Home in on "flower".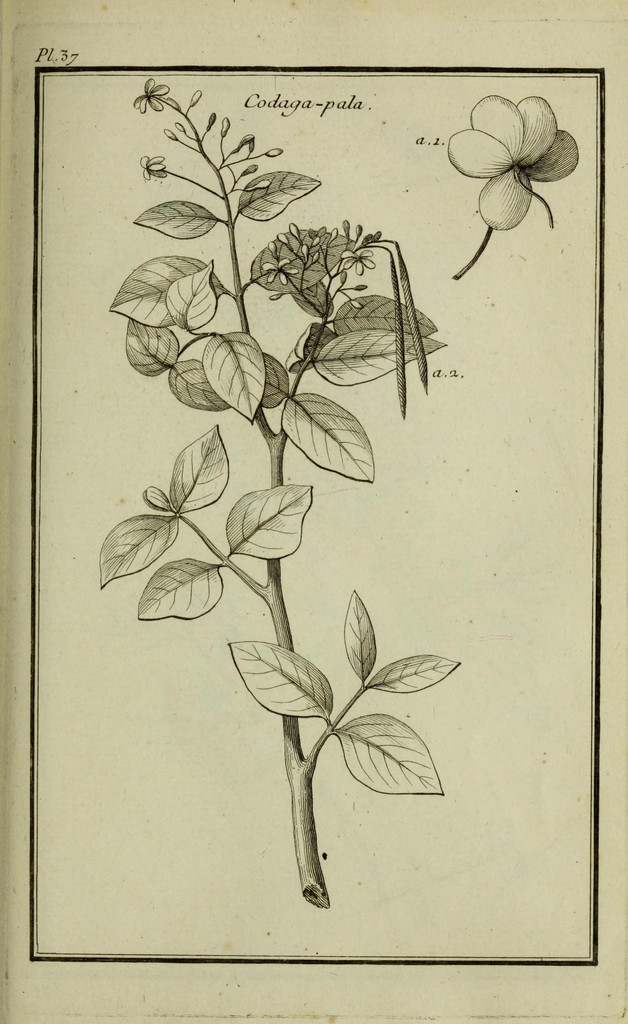
Homed in at (left=241, top=163, right=257, bottom=175).
